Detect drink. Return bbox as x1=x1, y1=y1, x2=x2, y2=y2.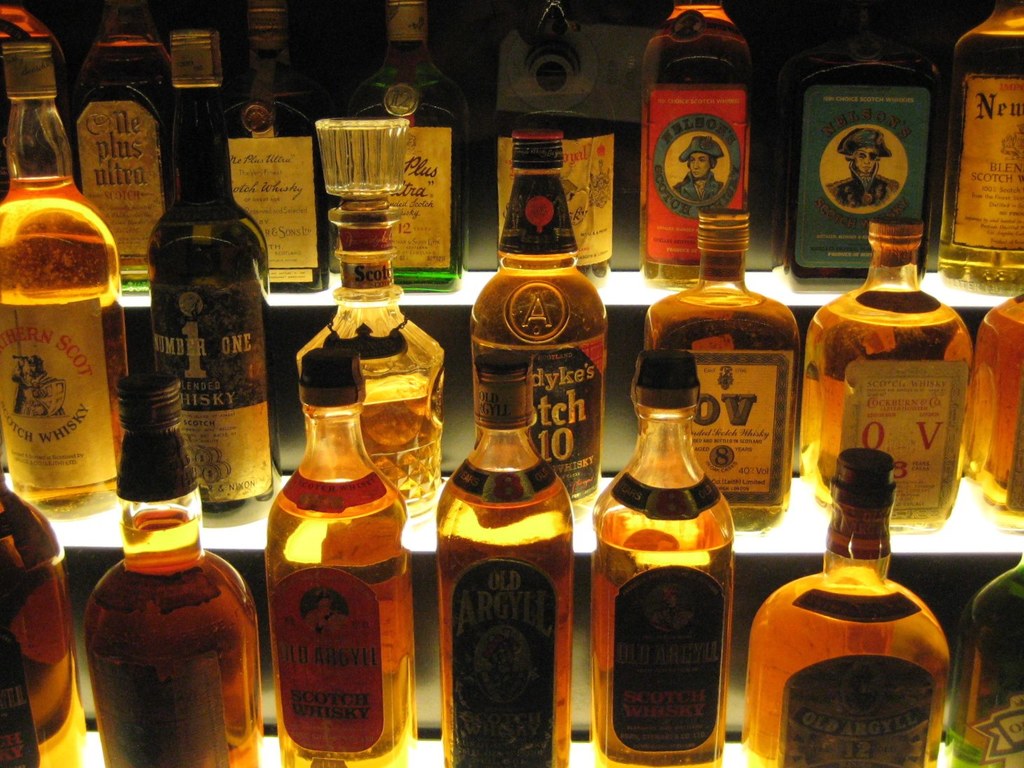
x1=971, y1=291, x2=1023, y2=527.
